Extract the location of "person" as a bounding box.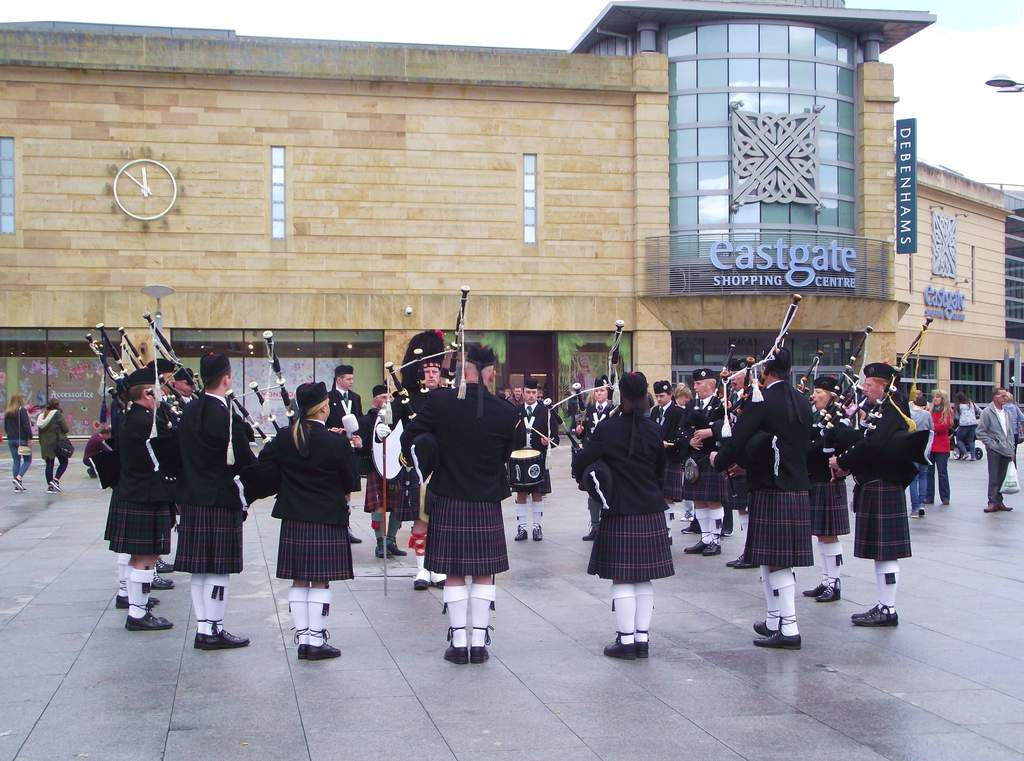
(x1=908, y1=390, x2=937, y2=513).
